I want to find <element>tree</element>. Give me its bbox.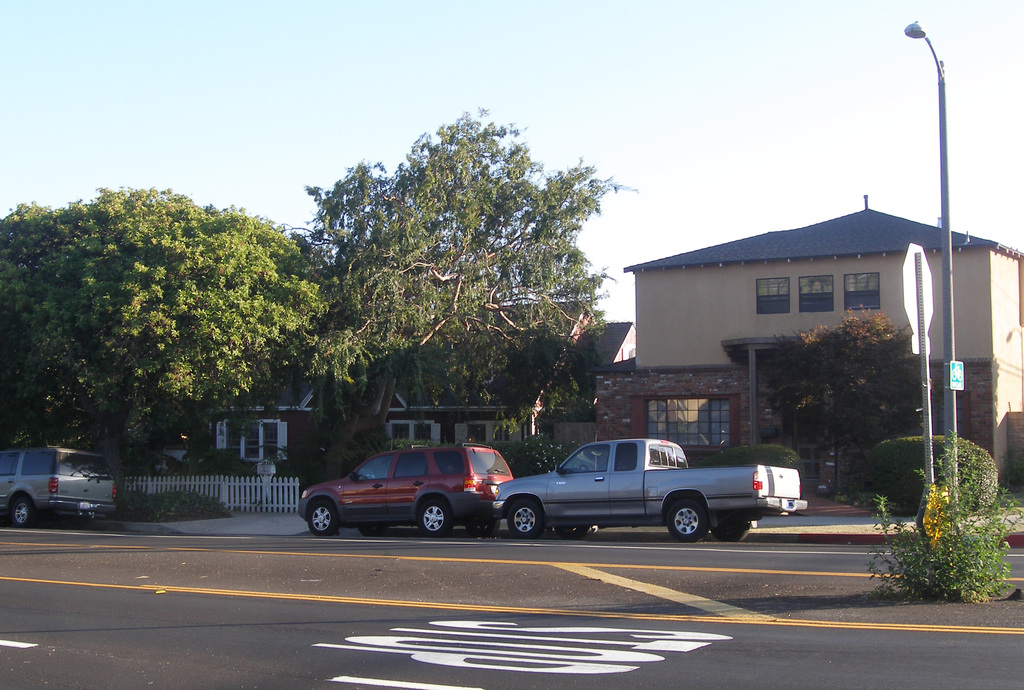
[765,297,939,507].
